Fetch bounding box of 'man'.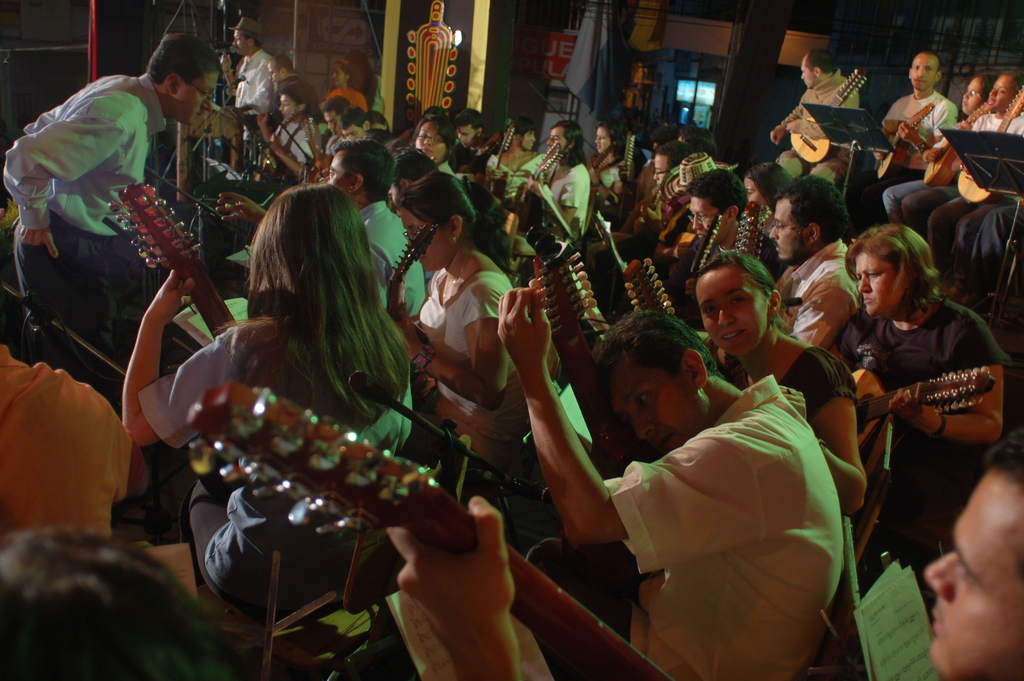
Bbox: BBox(769, 37, 855, 183).
